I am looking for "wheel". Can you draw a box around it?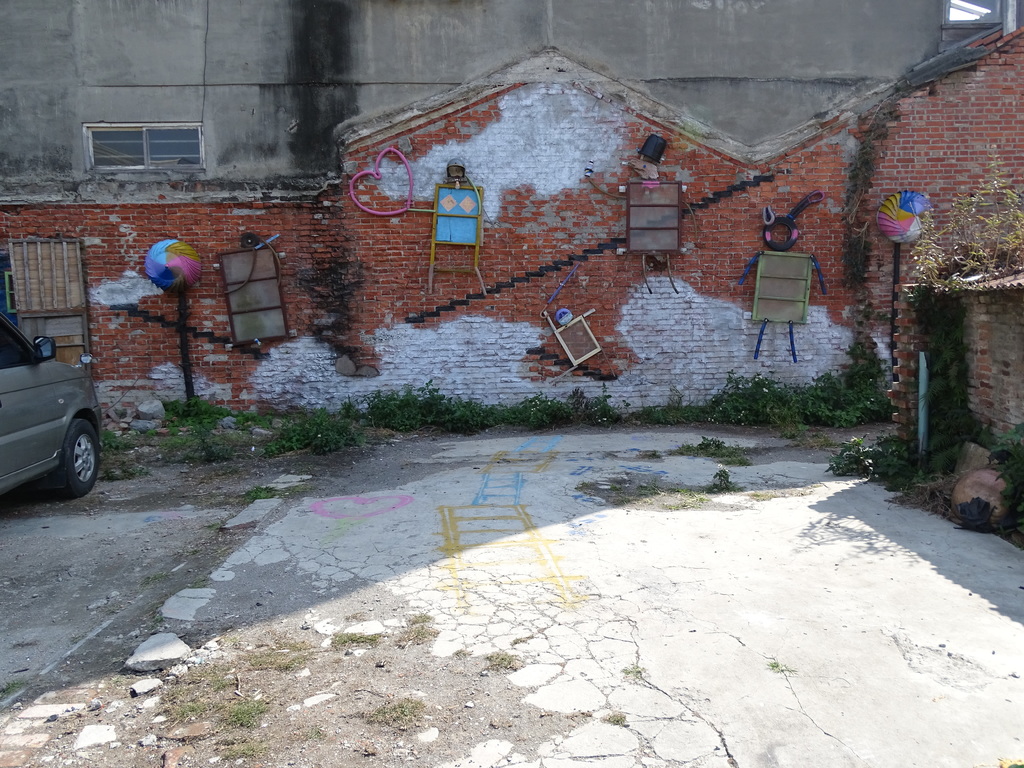
Sure, the bounding box is 878/189/932/243.
